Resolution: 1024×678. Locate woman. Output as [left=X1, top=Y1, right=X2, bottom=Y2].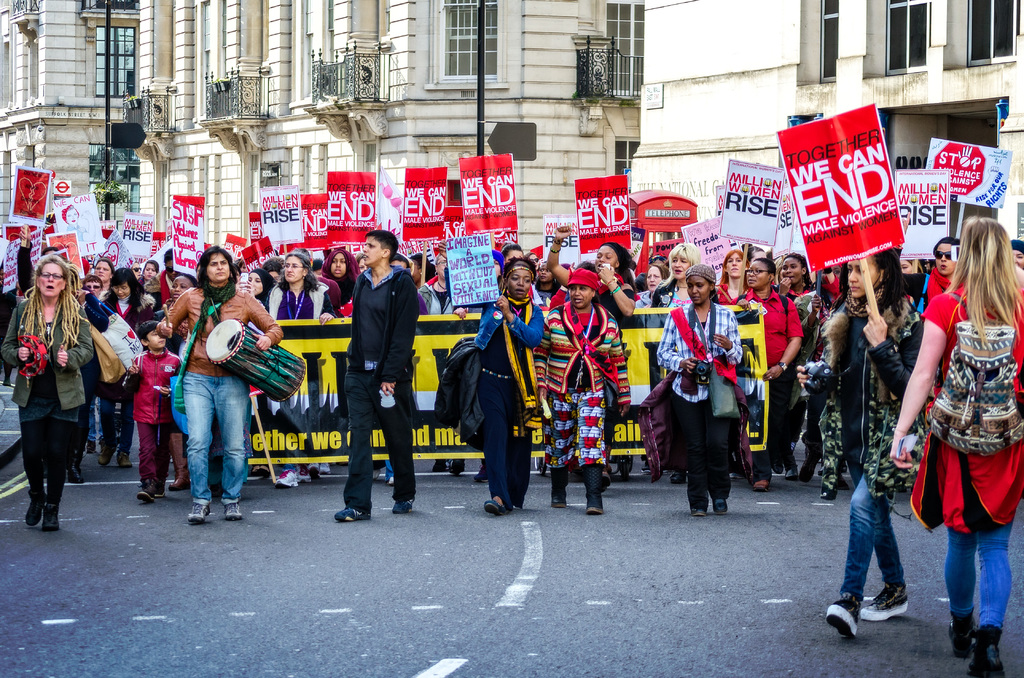
[left=501, top=244, right=526, bottom=263].
